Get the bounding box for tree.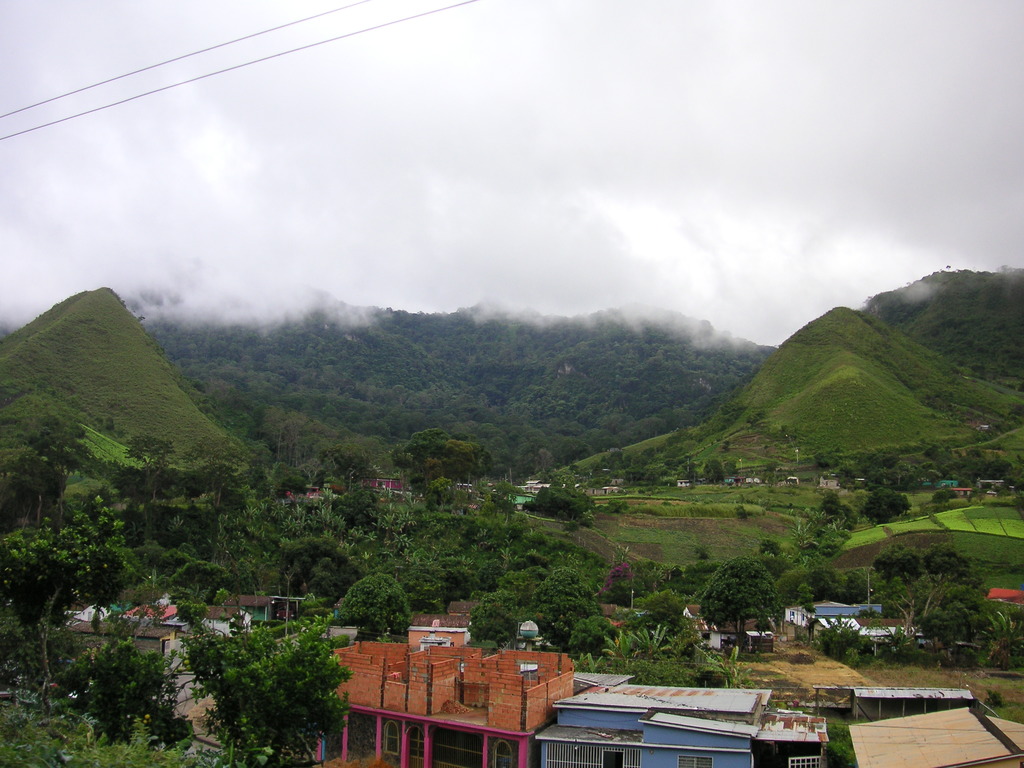
547/609/621/663.
